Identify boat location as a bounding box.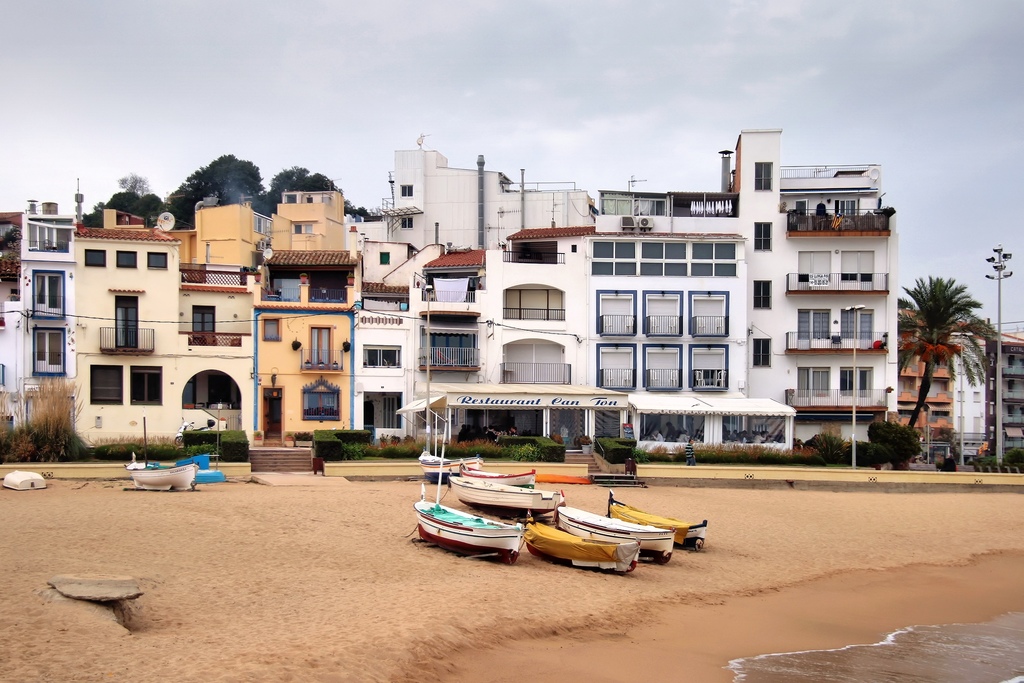
<bbox>447, 473, 567, 514</bbox>.
